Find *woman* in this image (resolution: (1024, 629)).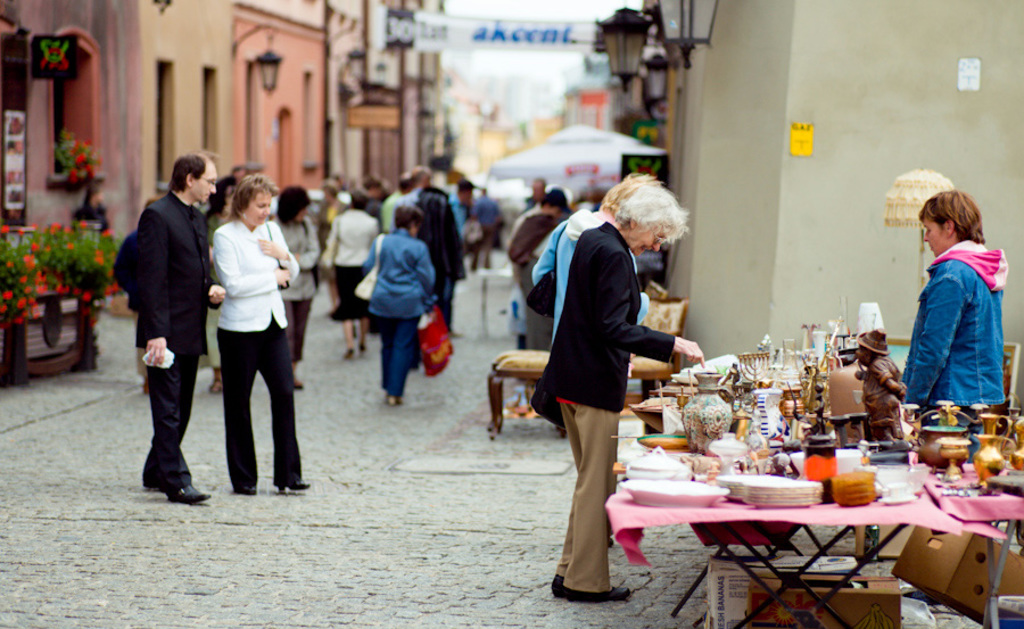
detection(529, 164, 669, 532).
